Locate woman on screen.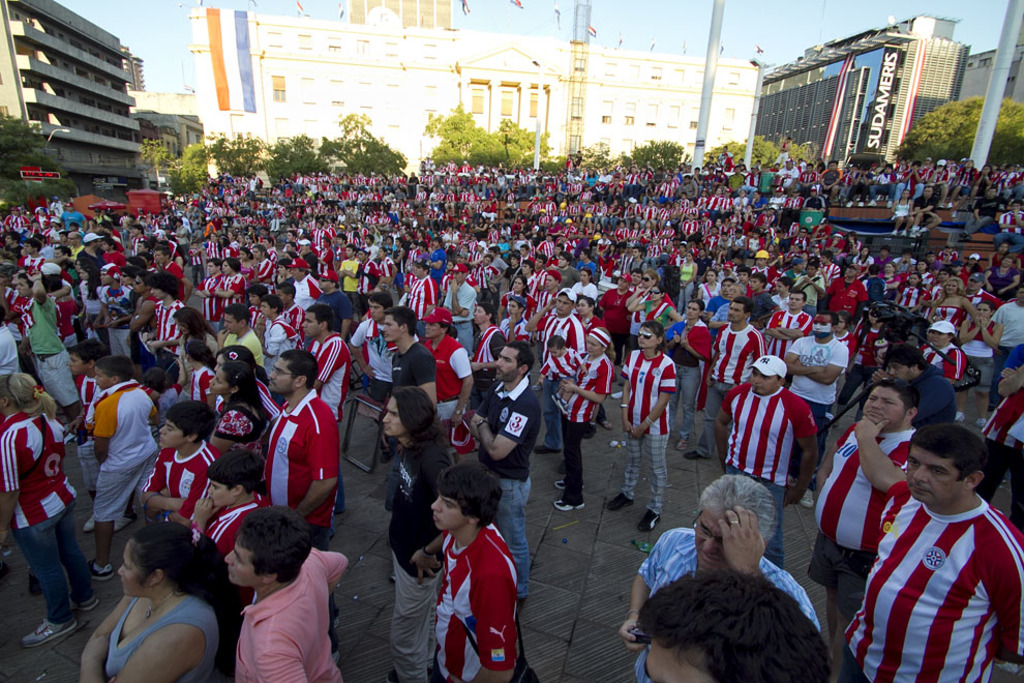
On screen at bbox(572, 269, 604, 303).
